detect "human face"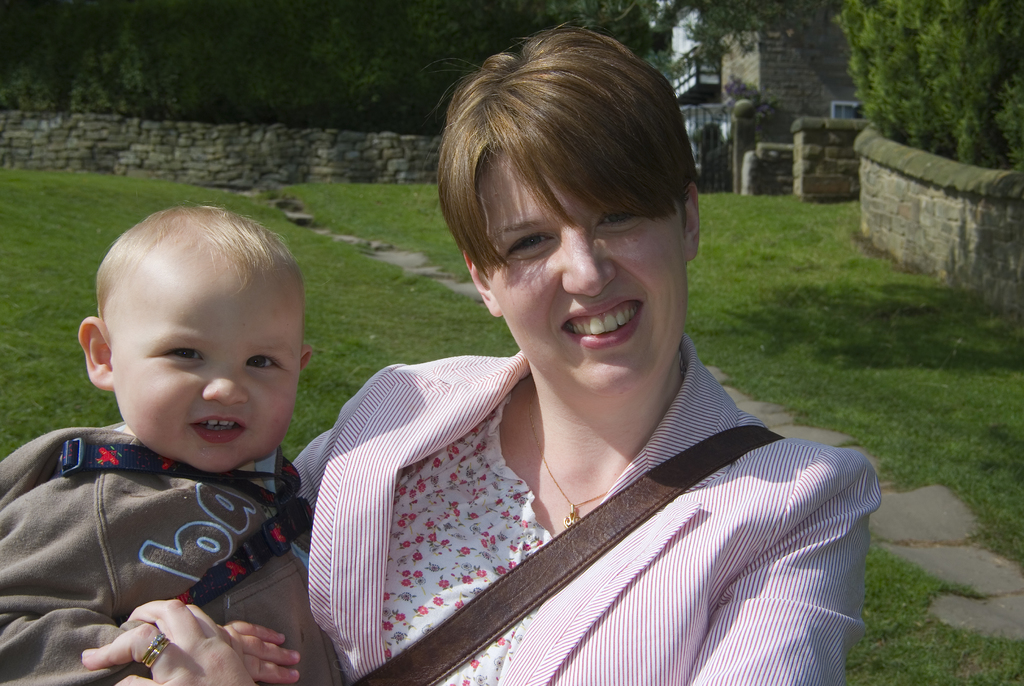
[left=474, top=154, right=692, bottom=395]
